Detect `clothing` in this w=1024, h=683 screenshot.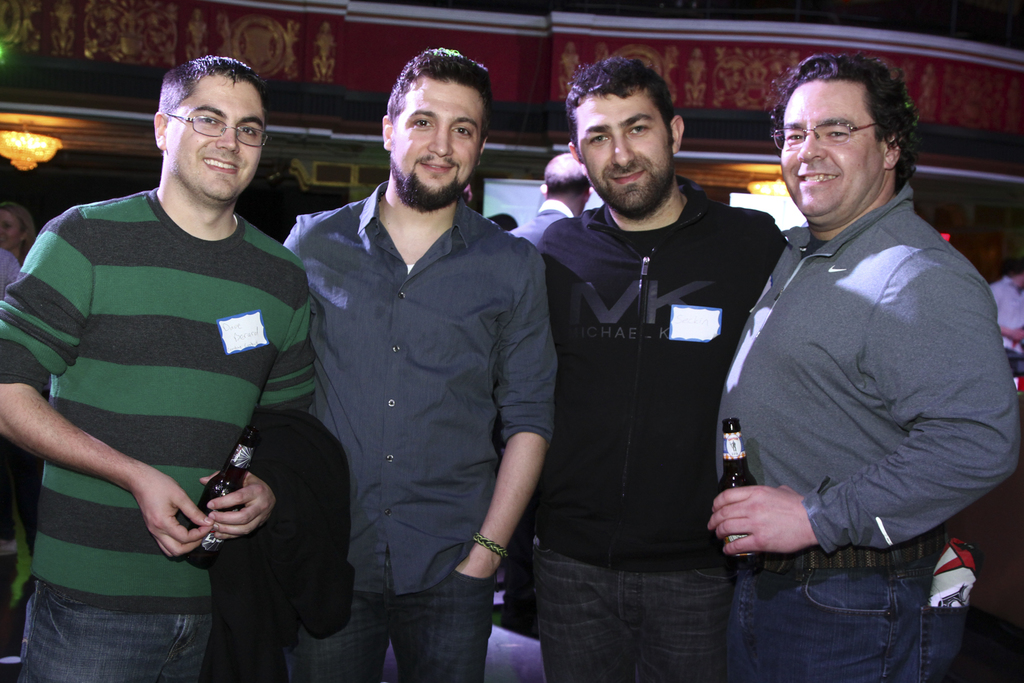
Detection: <box>271,184,556,682</box>.
